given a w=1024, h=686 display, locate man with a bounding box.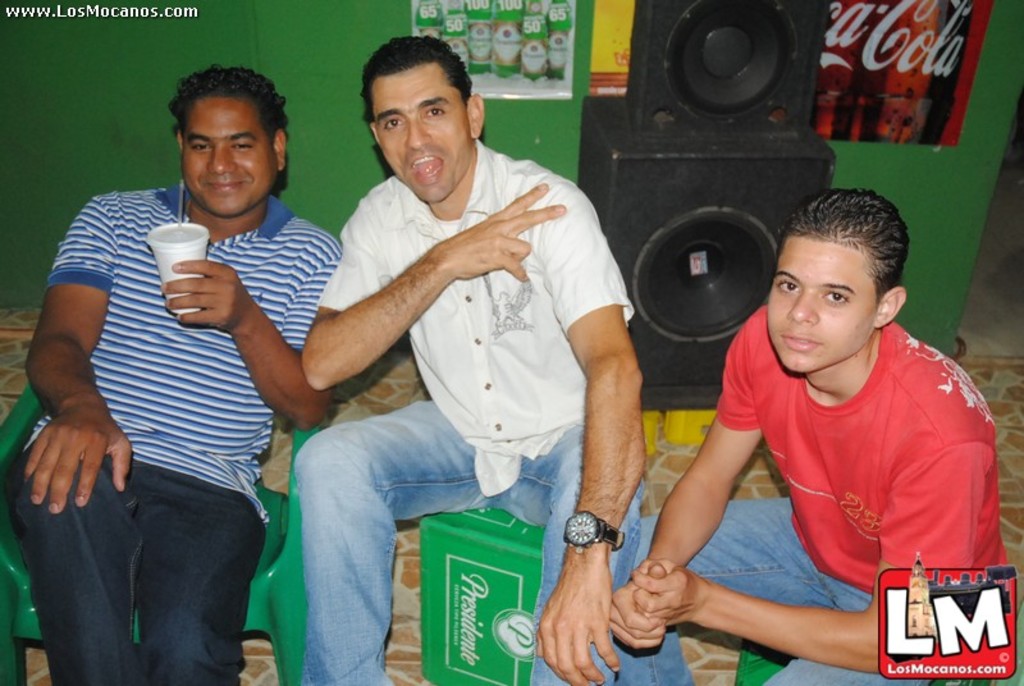
Located: select_region(0, 67, 342, 685).
